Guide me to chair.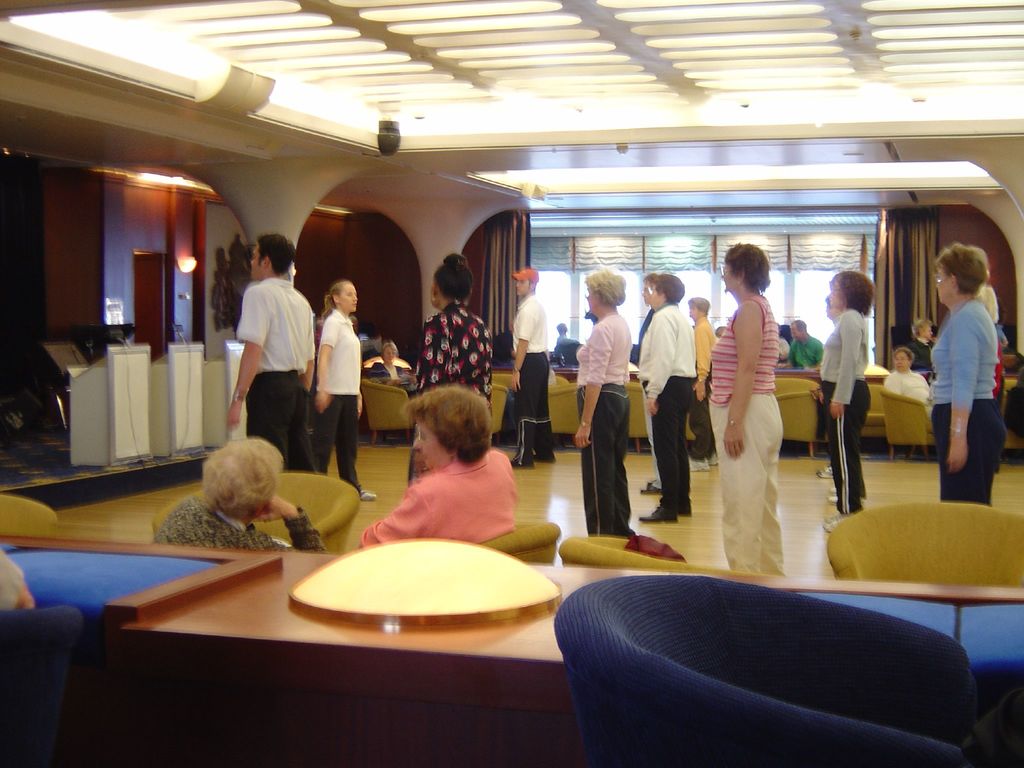
Guidance: bbox=[859, 387, 890, 461].
